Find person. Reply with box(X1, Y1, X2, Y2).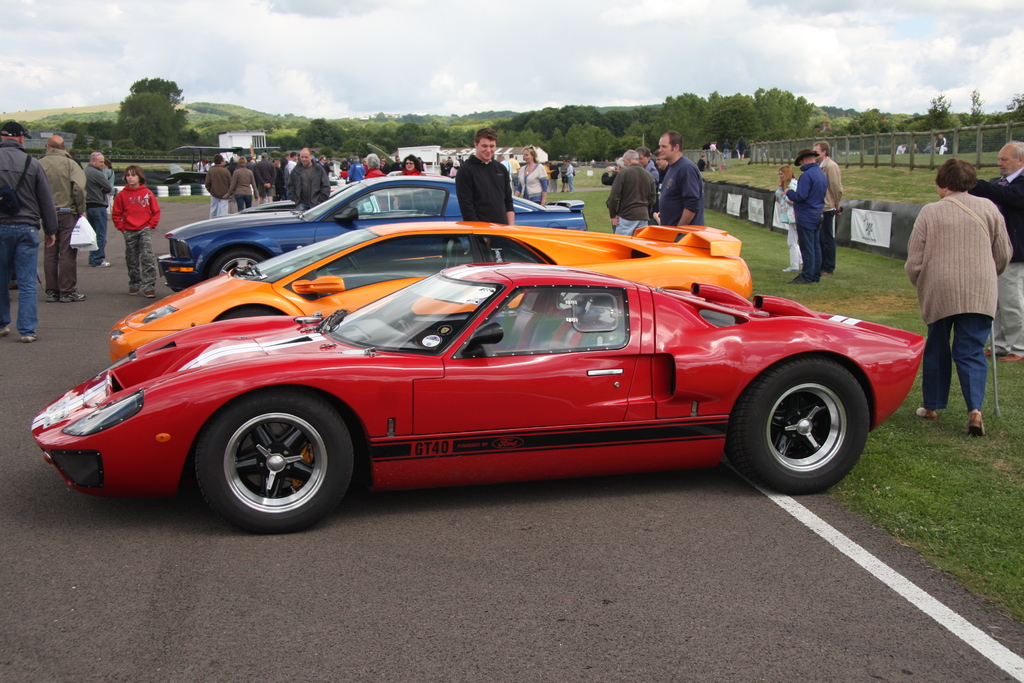
box(601, 157, 624, 232).
